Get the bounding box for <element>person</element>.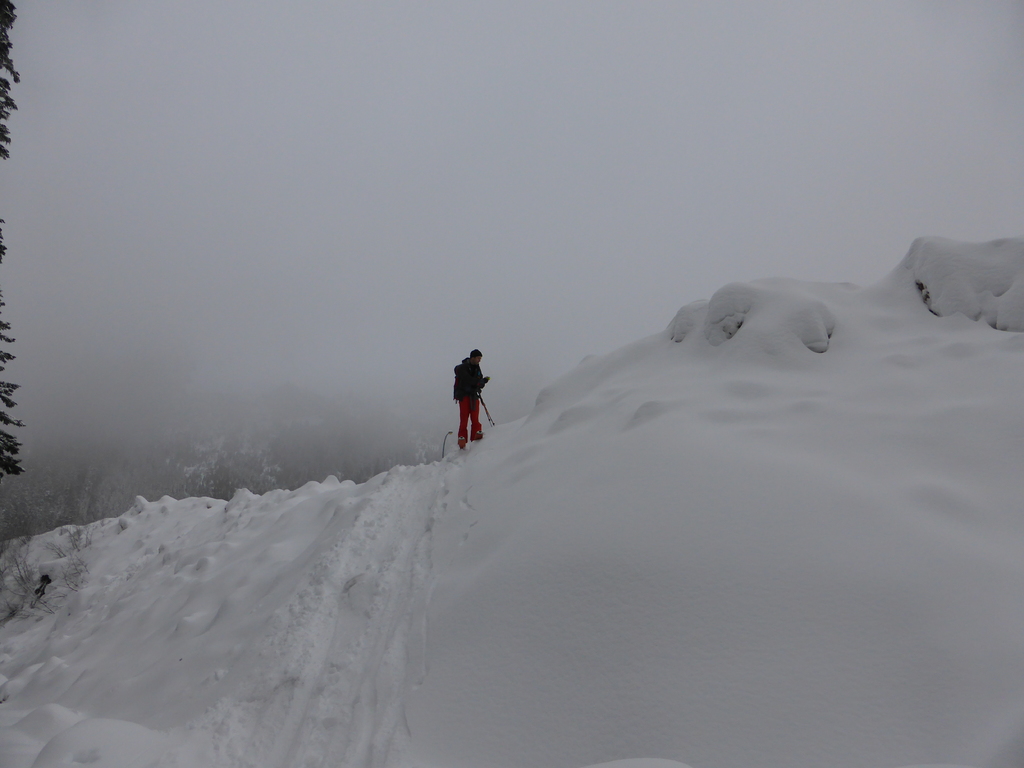
[x1=453, y1=348, x2=486, y2=449].
